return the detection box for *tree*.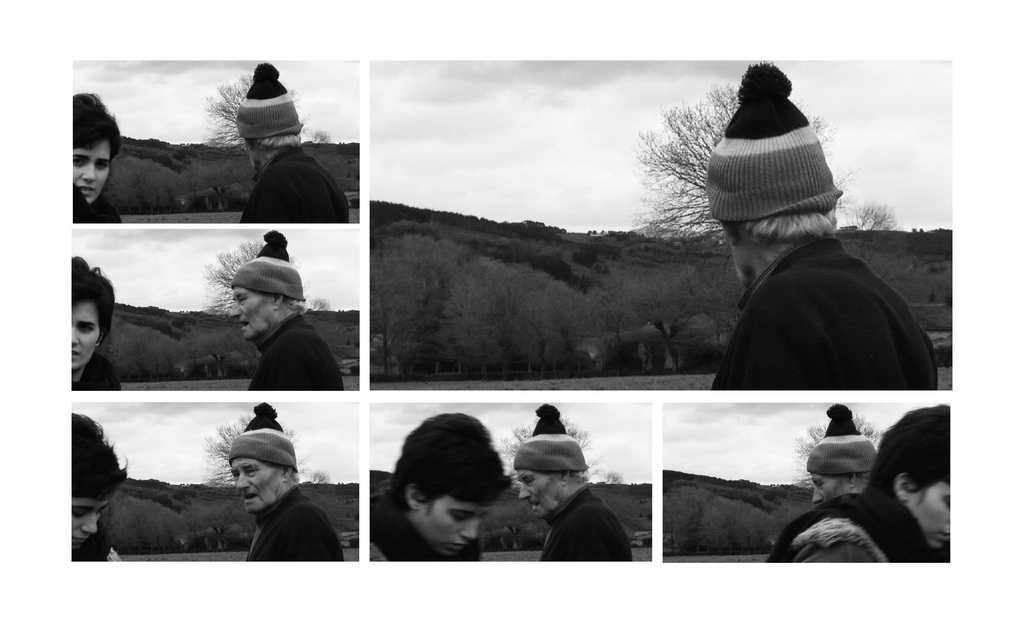
(499,418,594,480).
